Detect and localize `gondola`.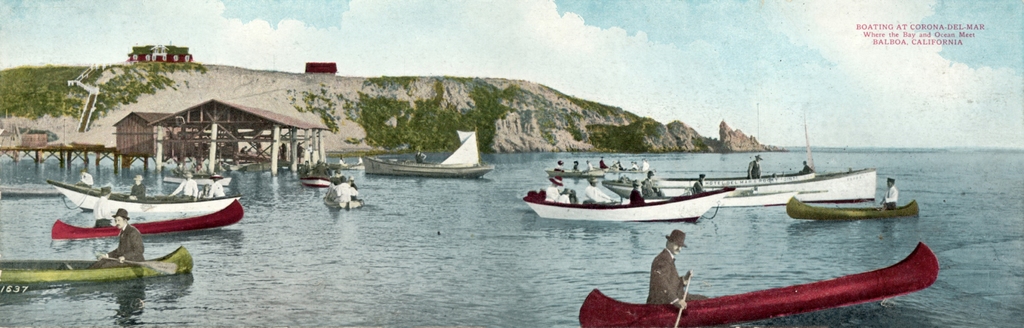
Localized at select_region(0, 246, 196, 295).
